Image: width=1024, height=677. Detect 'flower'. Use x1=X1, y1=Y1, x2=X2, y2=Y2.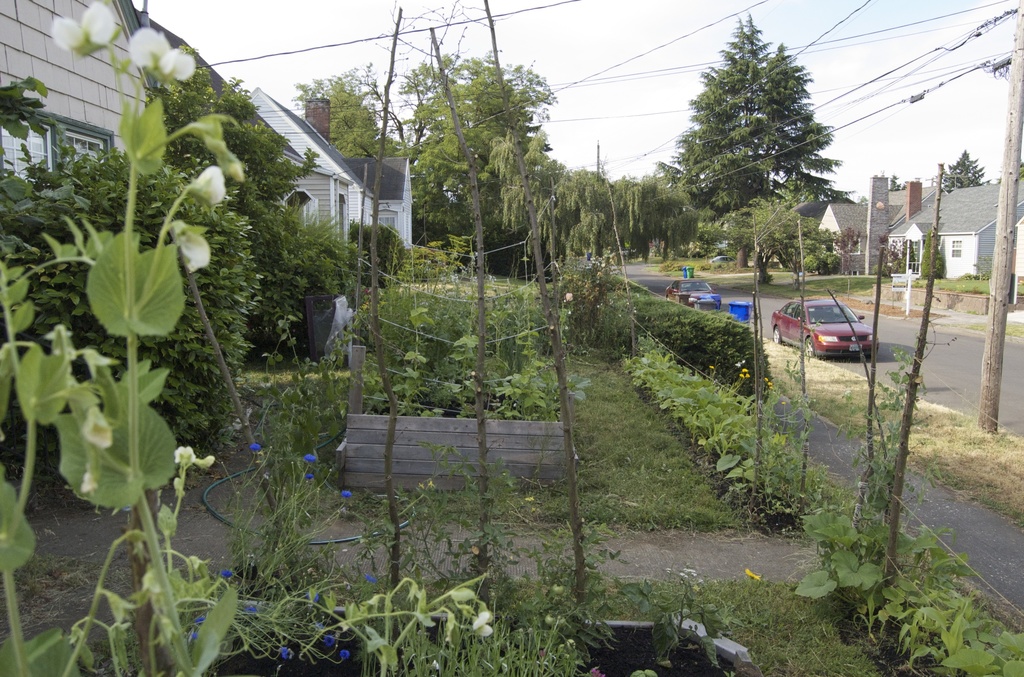
x1=303, y1=454, x2=316, y2=462.
